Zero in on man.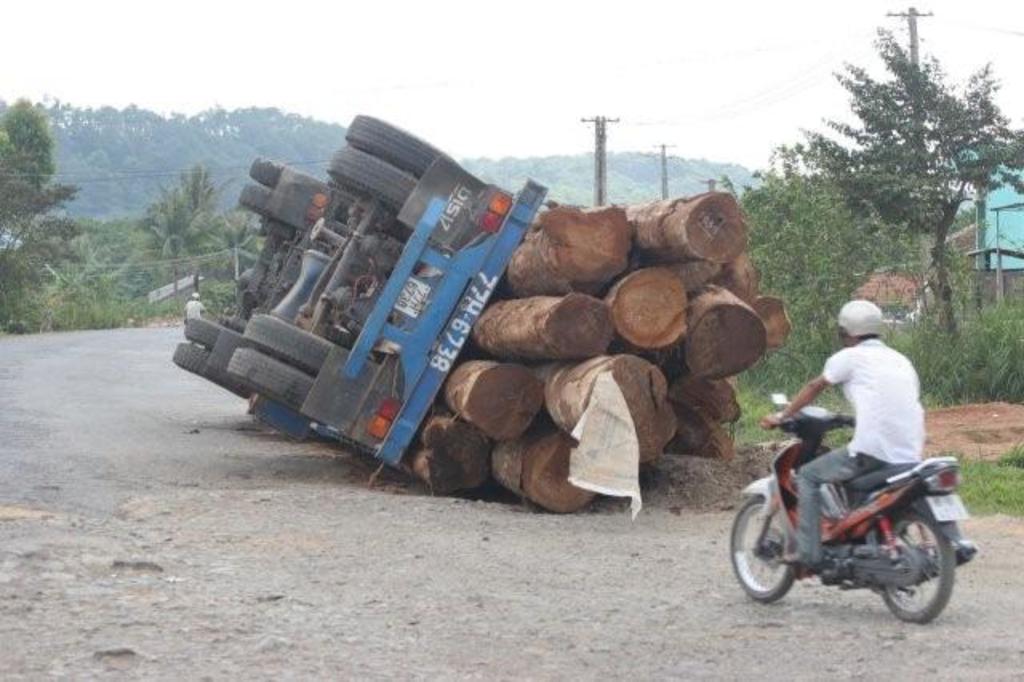
Zeroed in: x1=762 y1=325 x2=970 y2=613.
